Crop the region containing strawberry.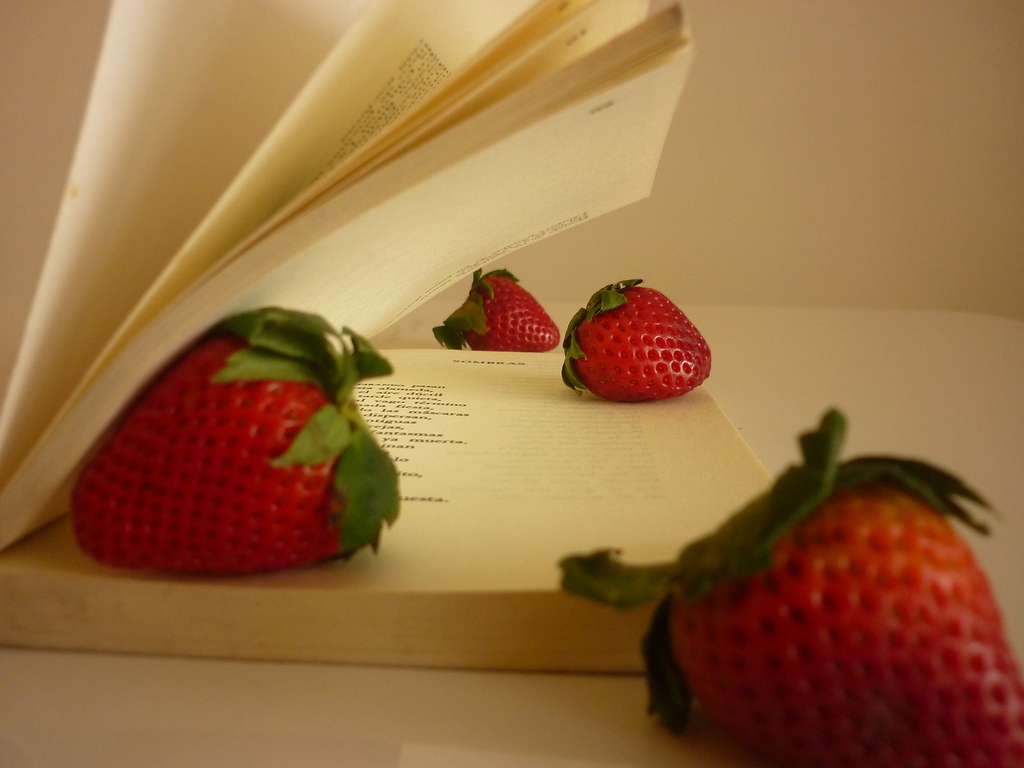
Crop region: (560,280,714,404).
